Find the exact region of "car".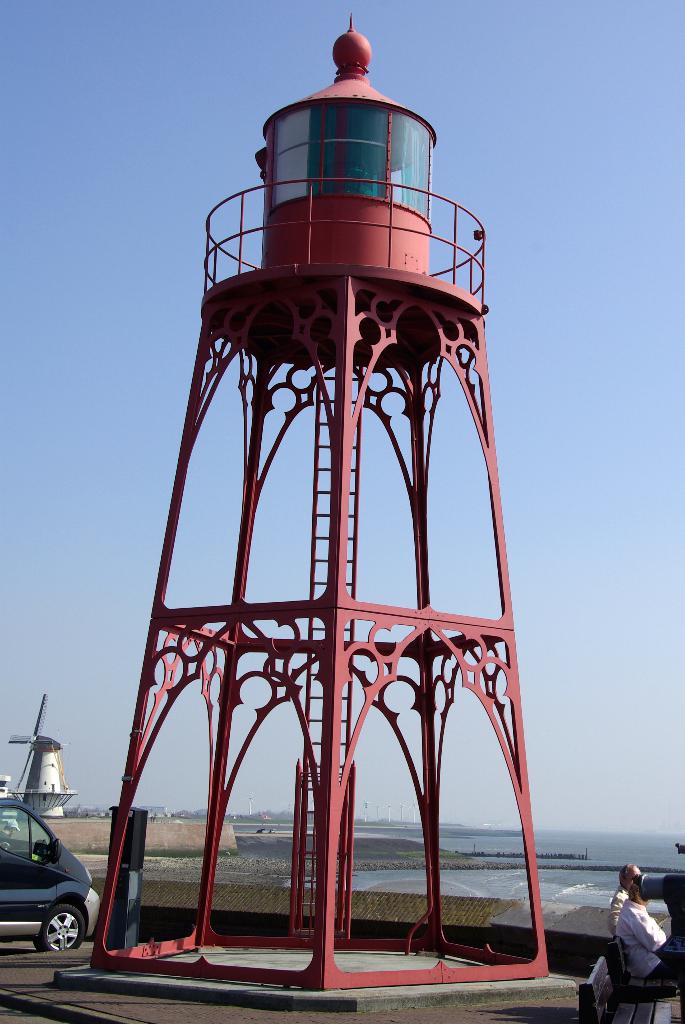
Exact region: [x1=0, y1=813, x2=85, y2=958].
